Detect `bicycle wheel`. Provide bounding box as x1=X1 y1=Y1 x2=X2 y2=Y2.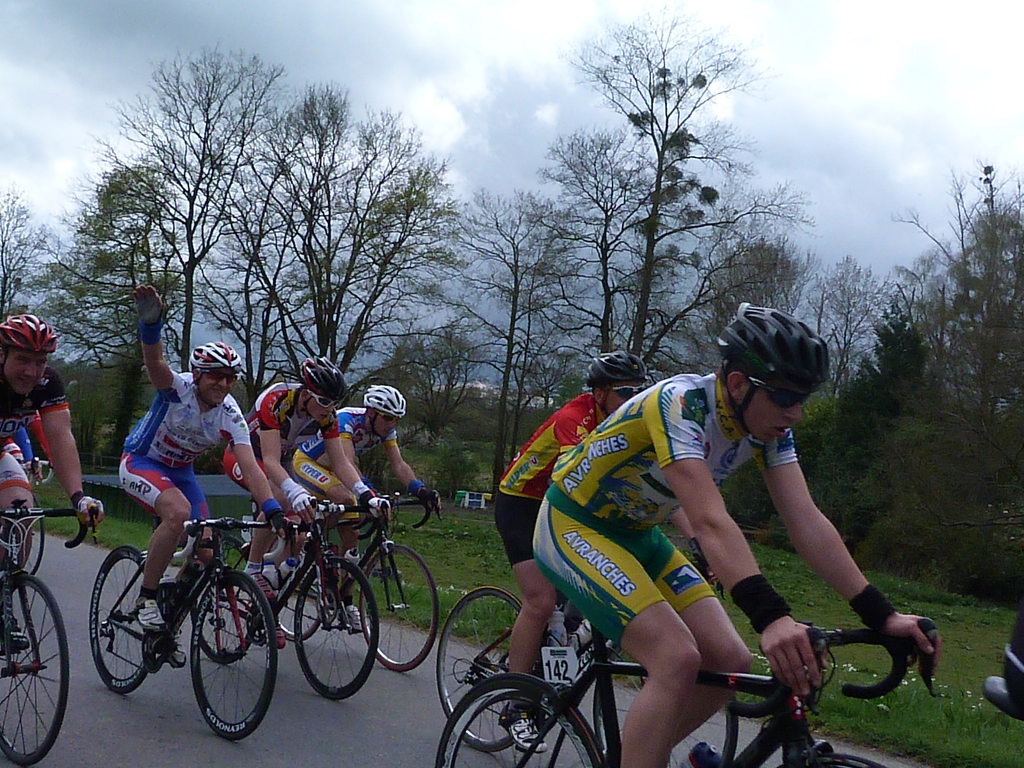
x1=0 y1=572 x2=68 y2=766.
